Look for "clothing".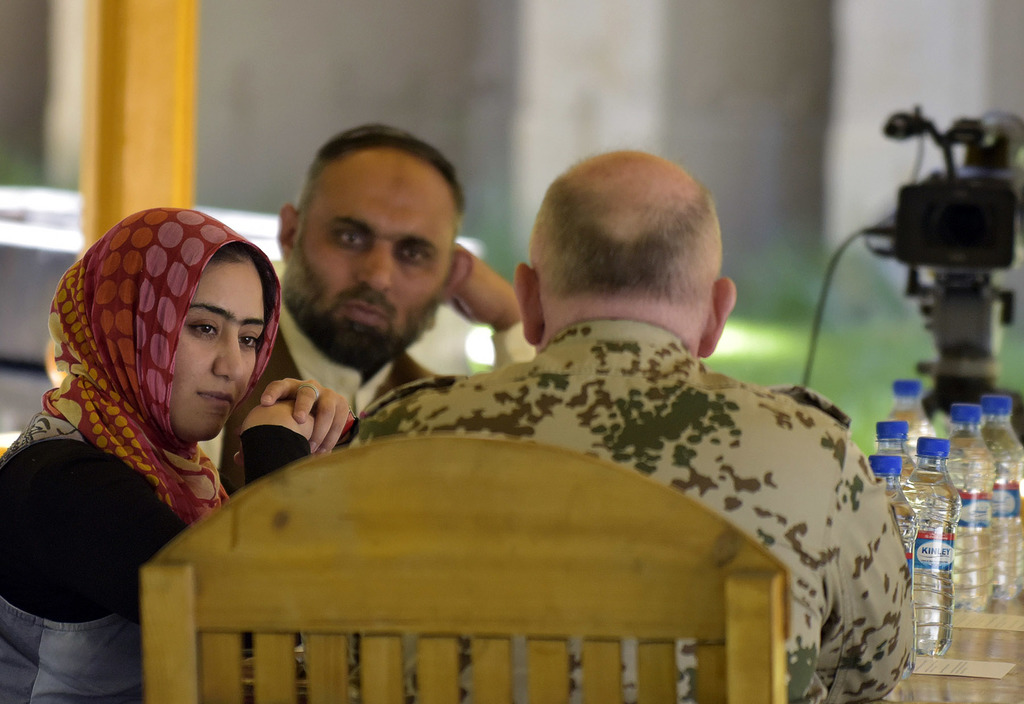
Found: [343, 319, 911, 703].
